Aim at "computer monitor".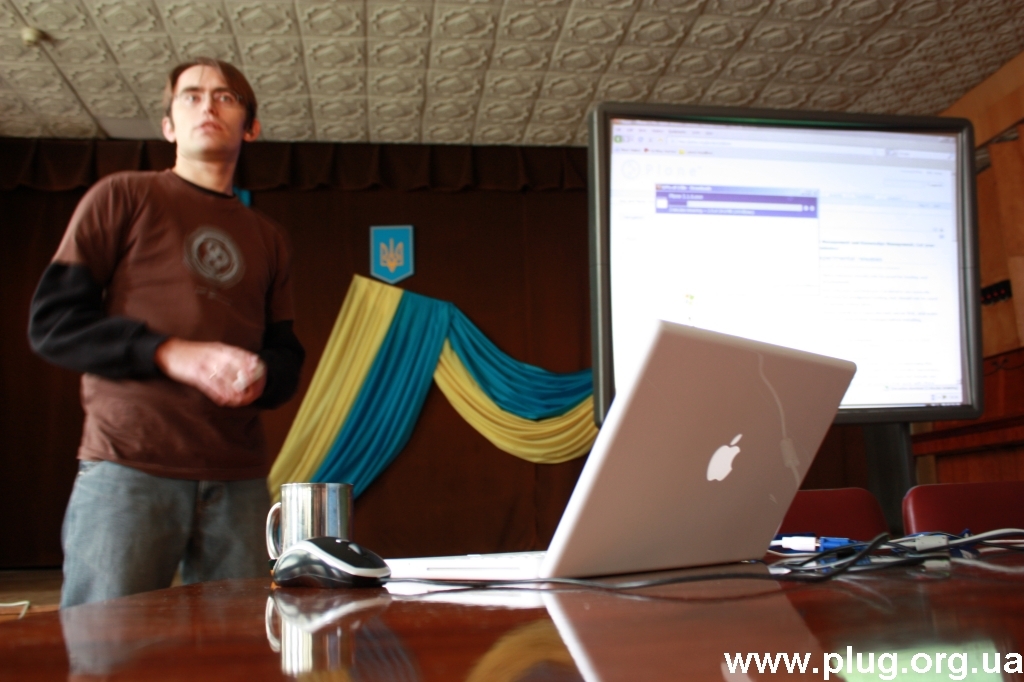
Aimed at (589,101,977,420).
